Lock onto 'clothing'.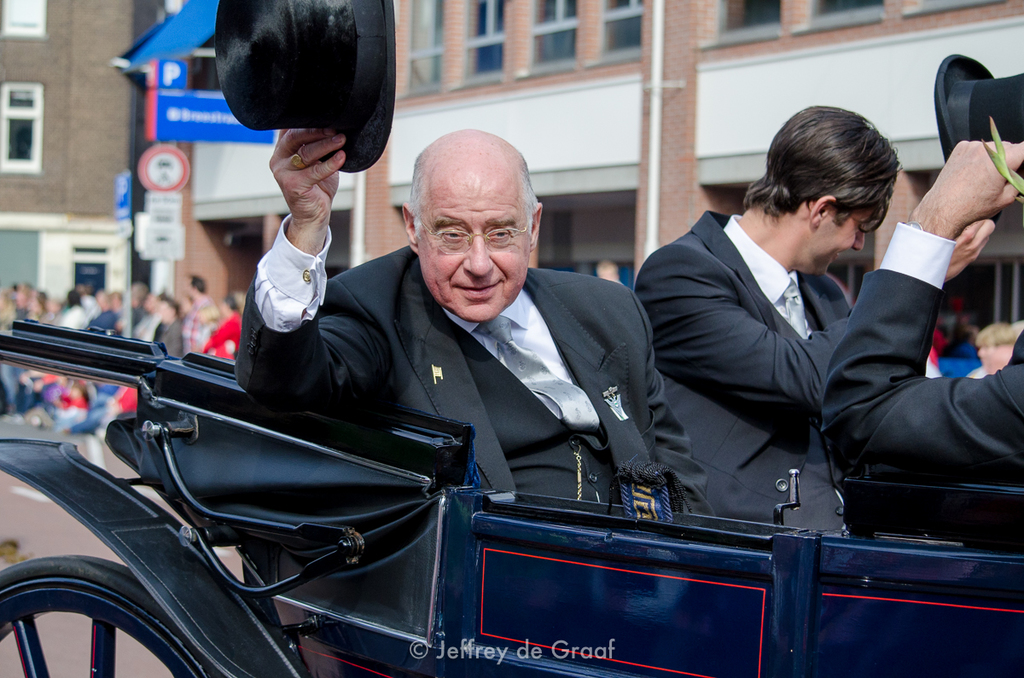
Locked: select_region(634, 204, 848, 537).
